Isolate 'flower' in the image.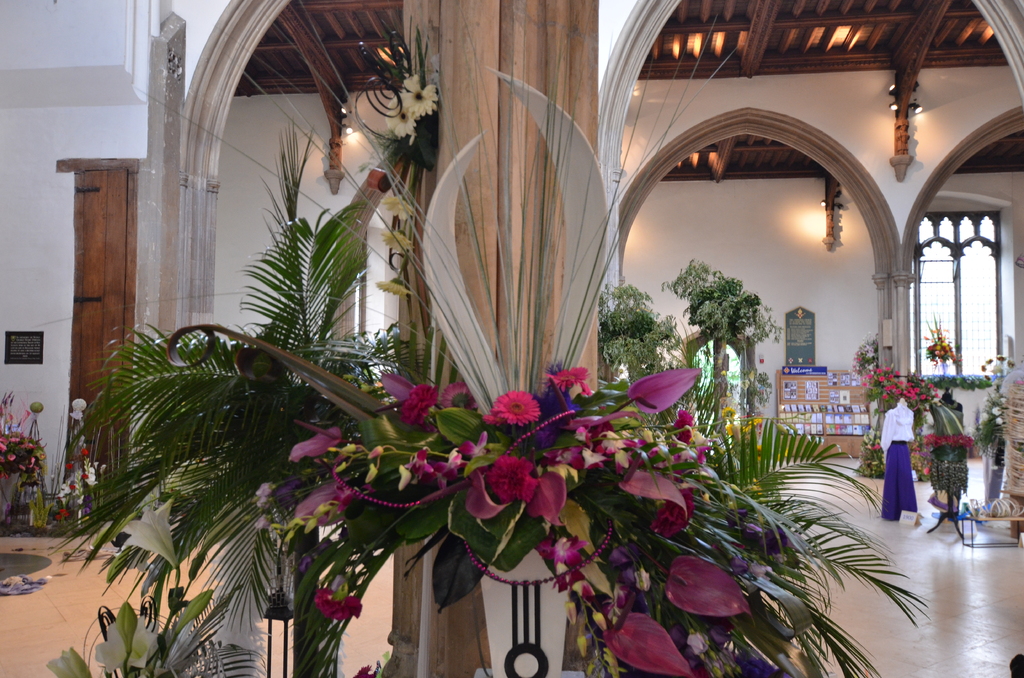
Isolated region: <box>379,225,412,253</box>.
